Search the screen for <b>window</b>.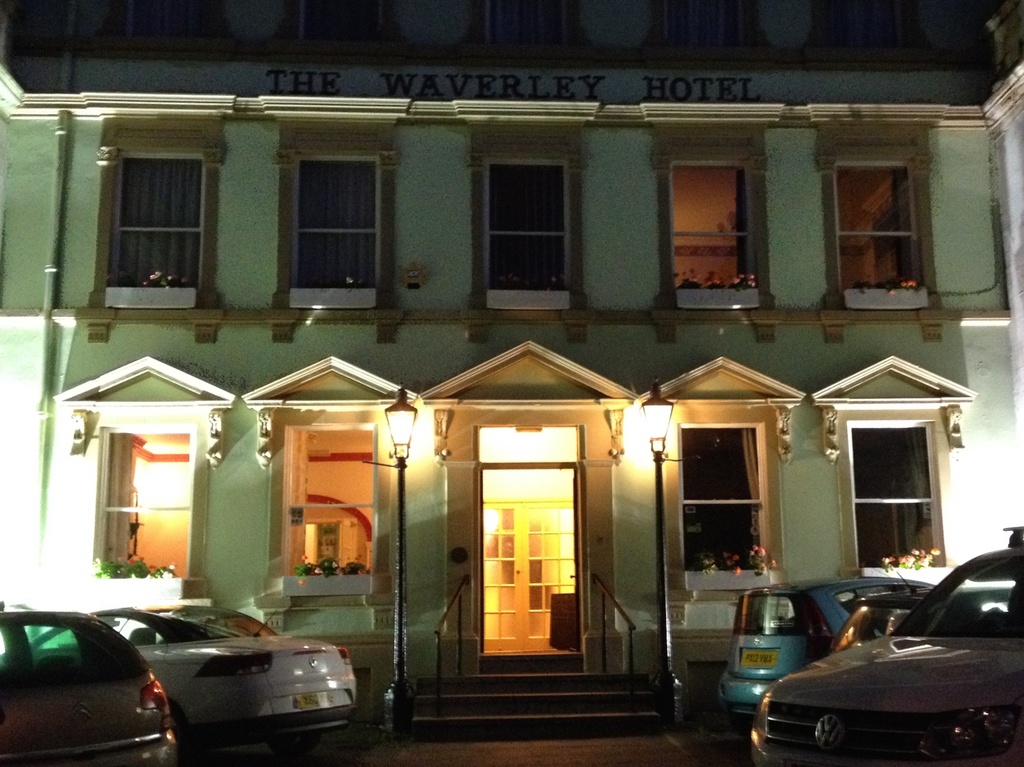
Found at 287 161 383 306.
